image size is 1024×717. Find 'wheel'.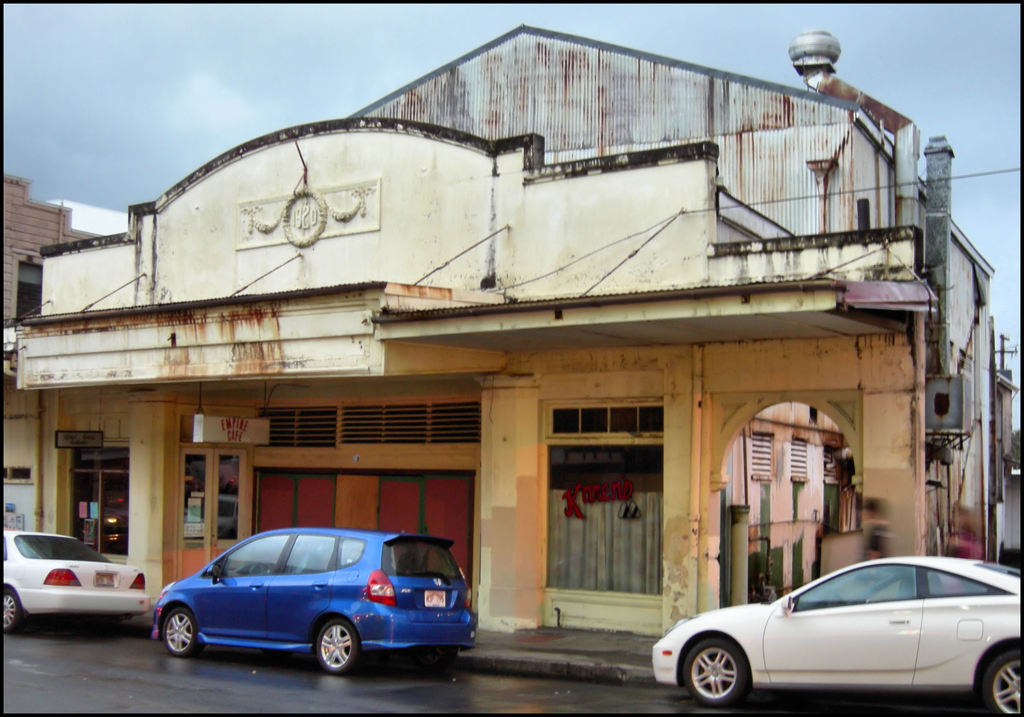
l=680, t=638, r=746, b=700.
